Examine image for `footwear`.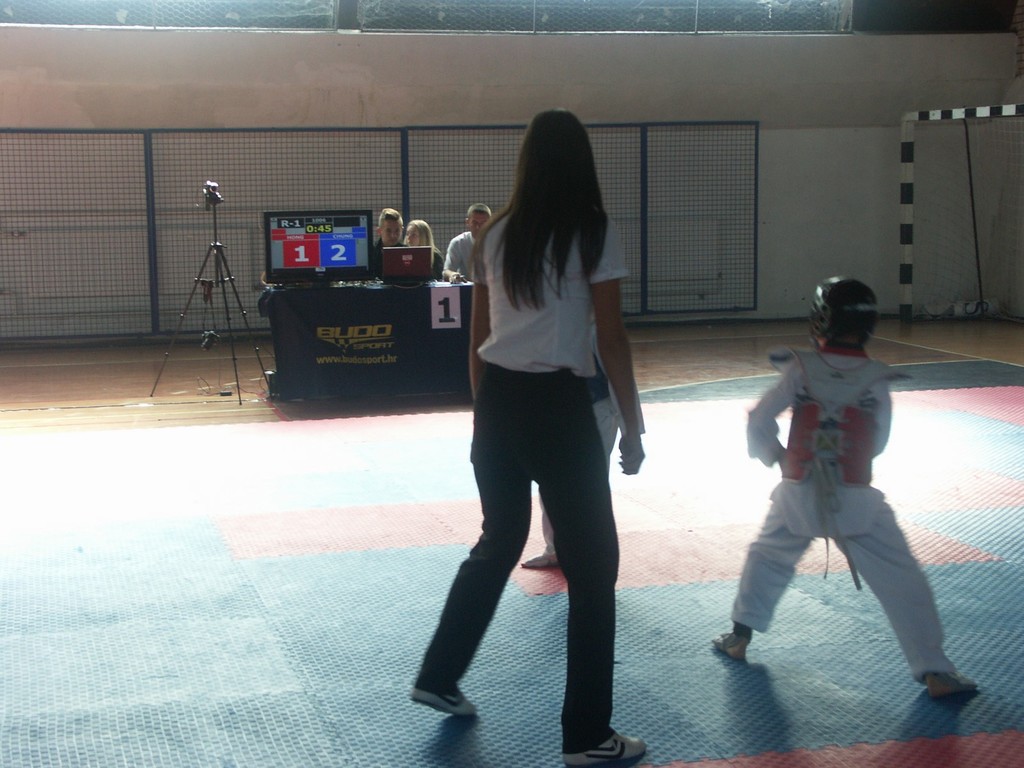
Examination result: 563/732/645/767.
